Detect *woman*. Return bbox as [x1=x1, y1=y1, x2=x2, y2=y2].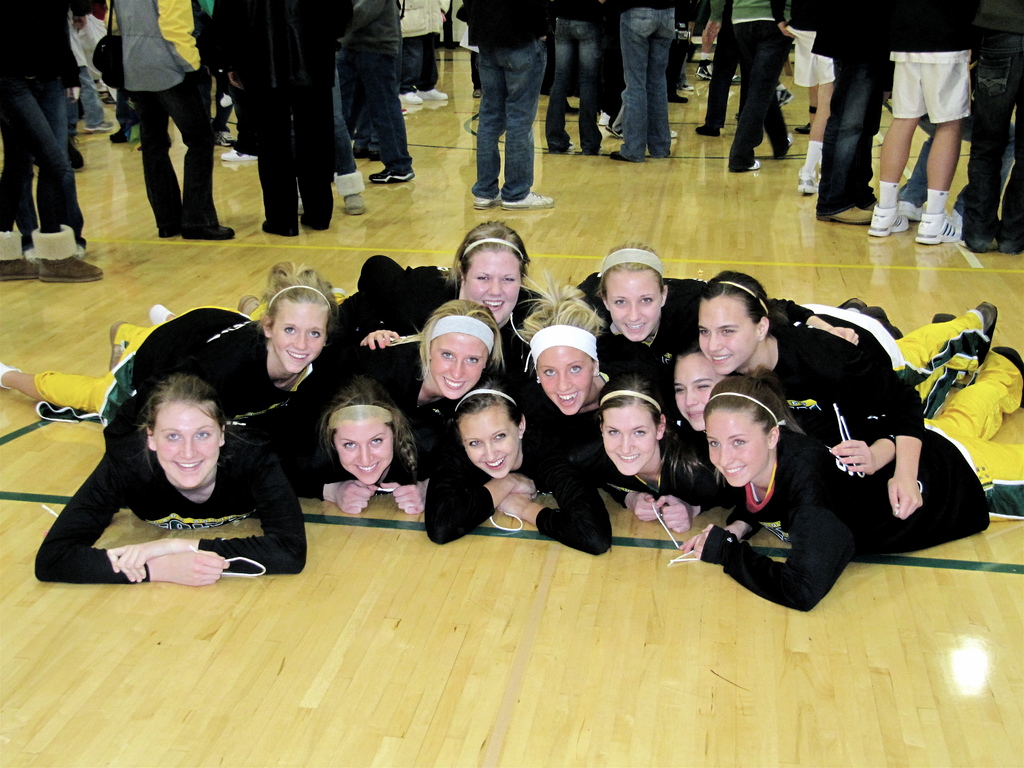
[x1=677, y1=342, x2=1023, y2=611].
